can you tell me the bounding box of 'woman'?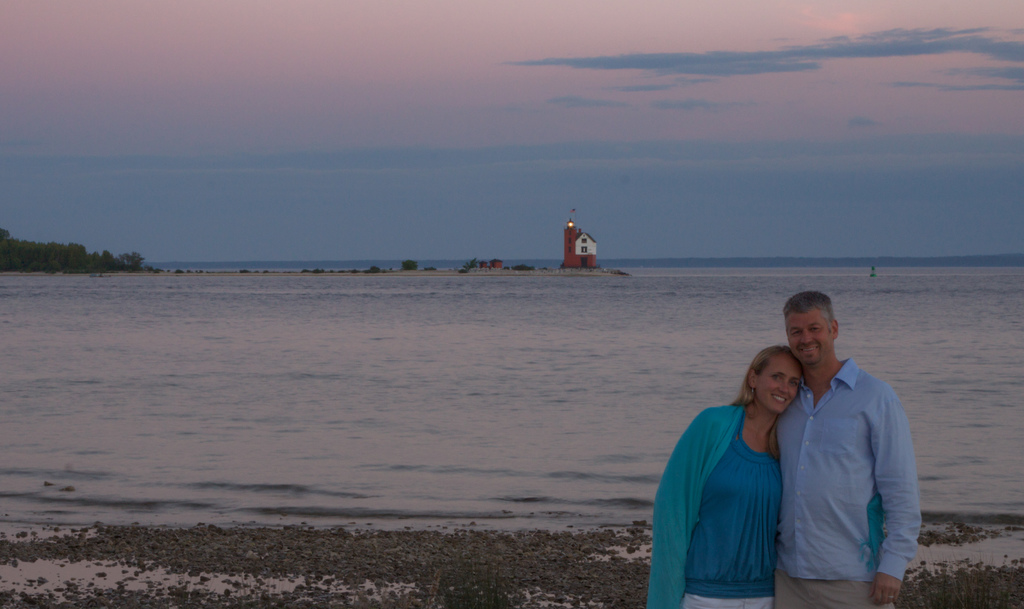
(668,327,826,606).
